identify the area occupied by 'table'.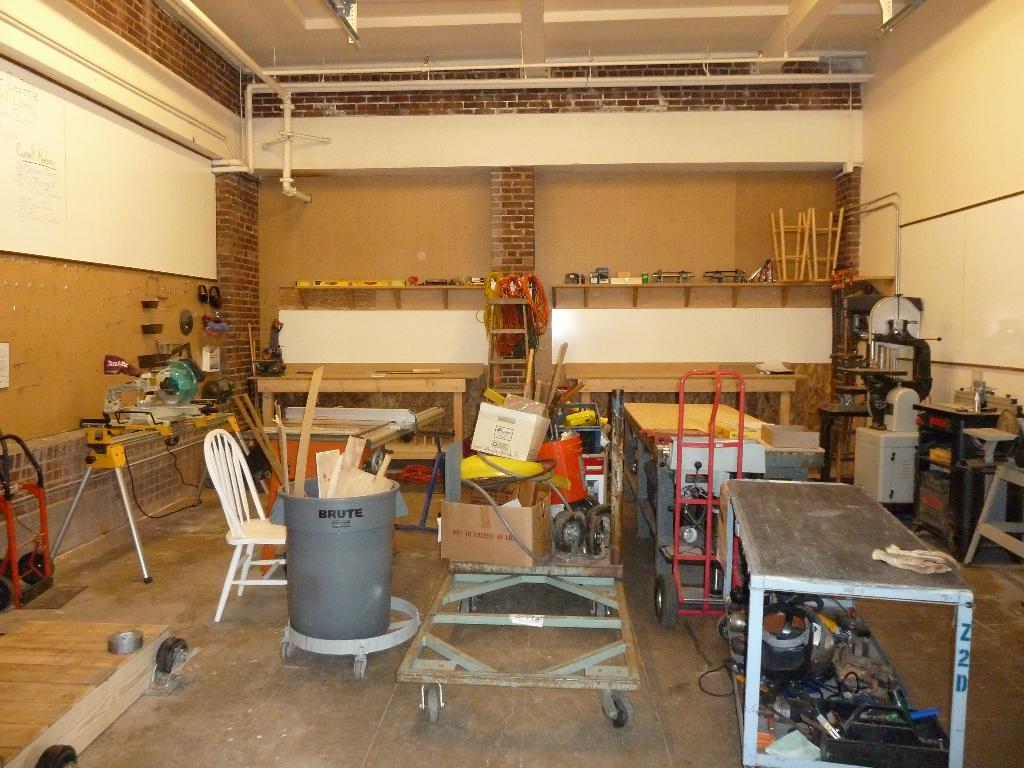
Area: <bbox>556, 364, 806, 415</bbox>.
